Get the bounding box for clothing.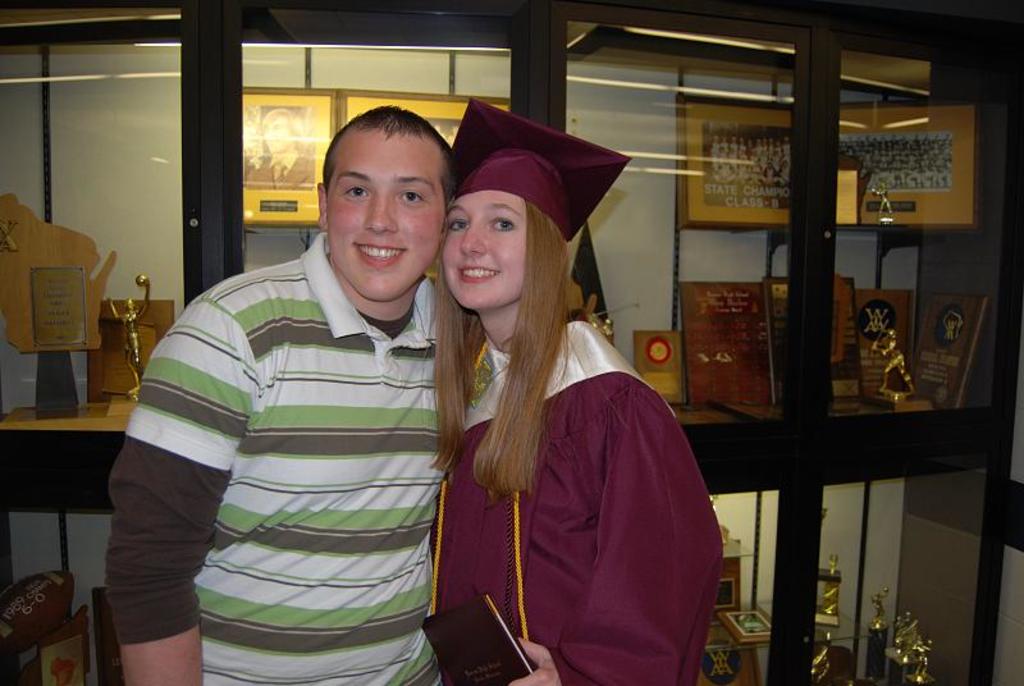
431,306,726,685.
